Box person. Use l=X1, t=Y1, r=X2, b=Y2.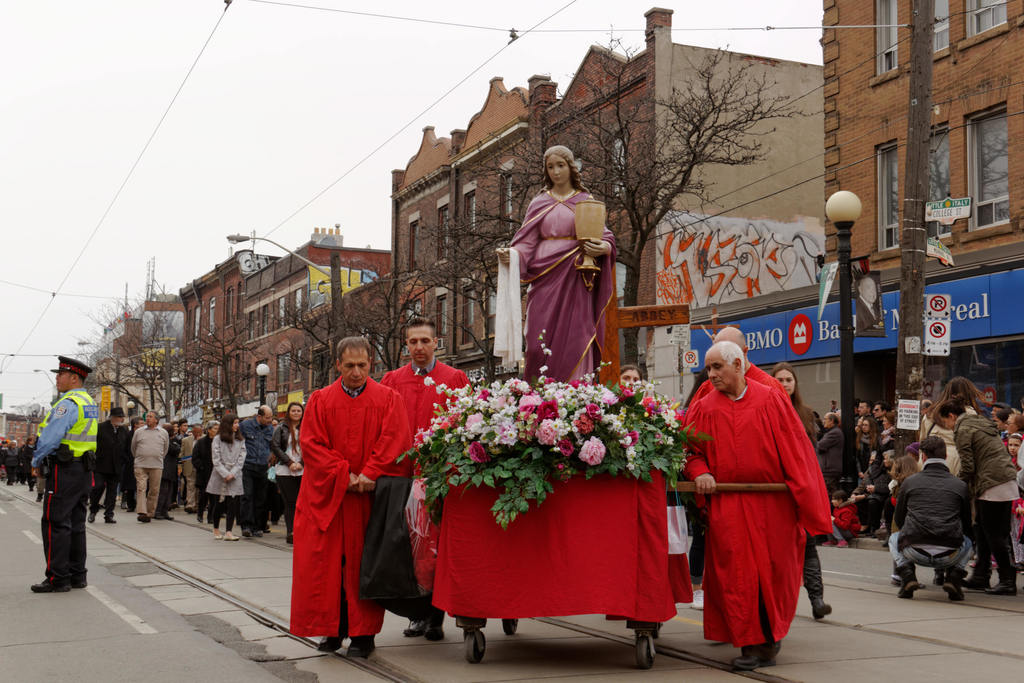
l=0, t=434, r=11, b=477.
